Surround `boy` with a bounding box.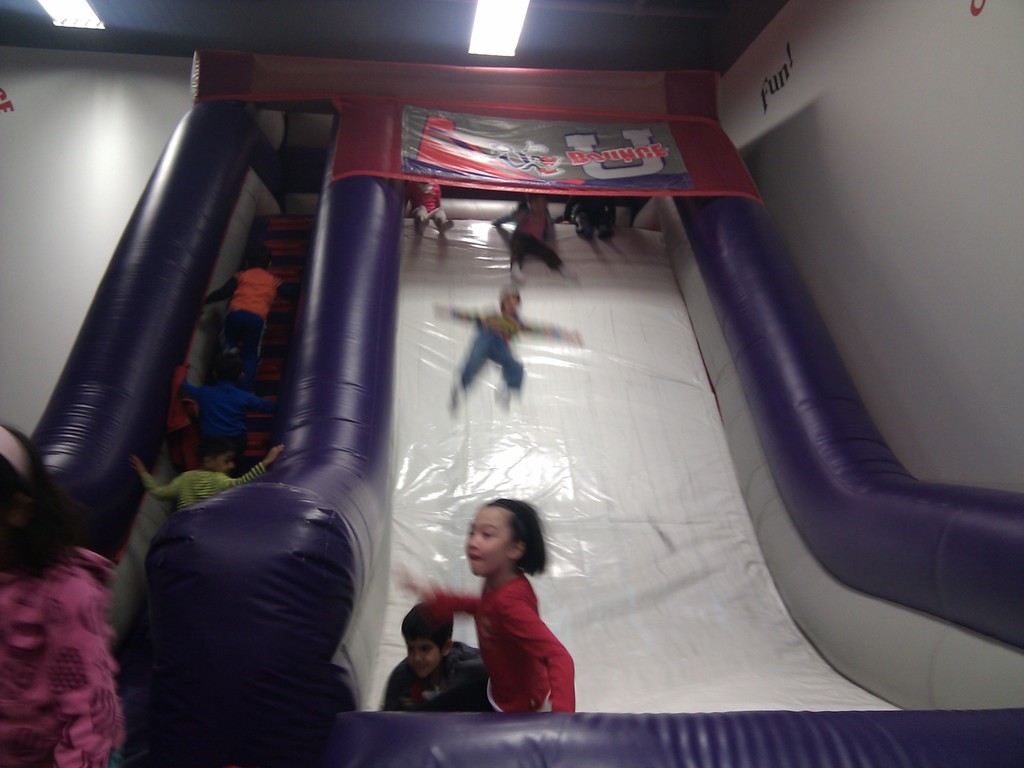
l=134, t=438, r=284, b=509.
